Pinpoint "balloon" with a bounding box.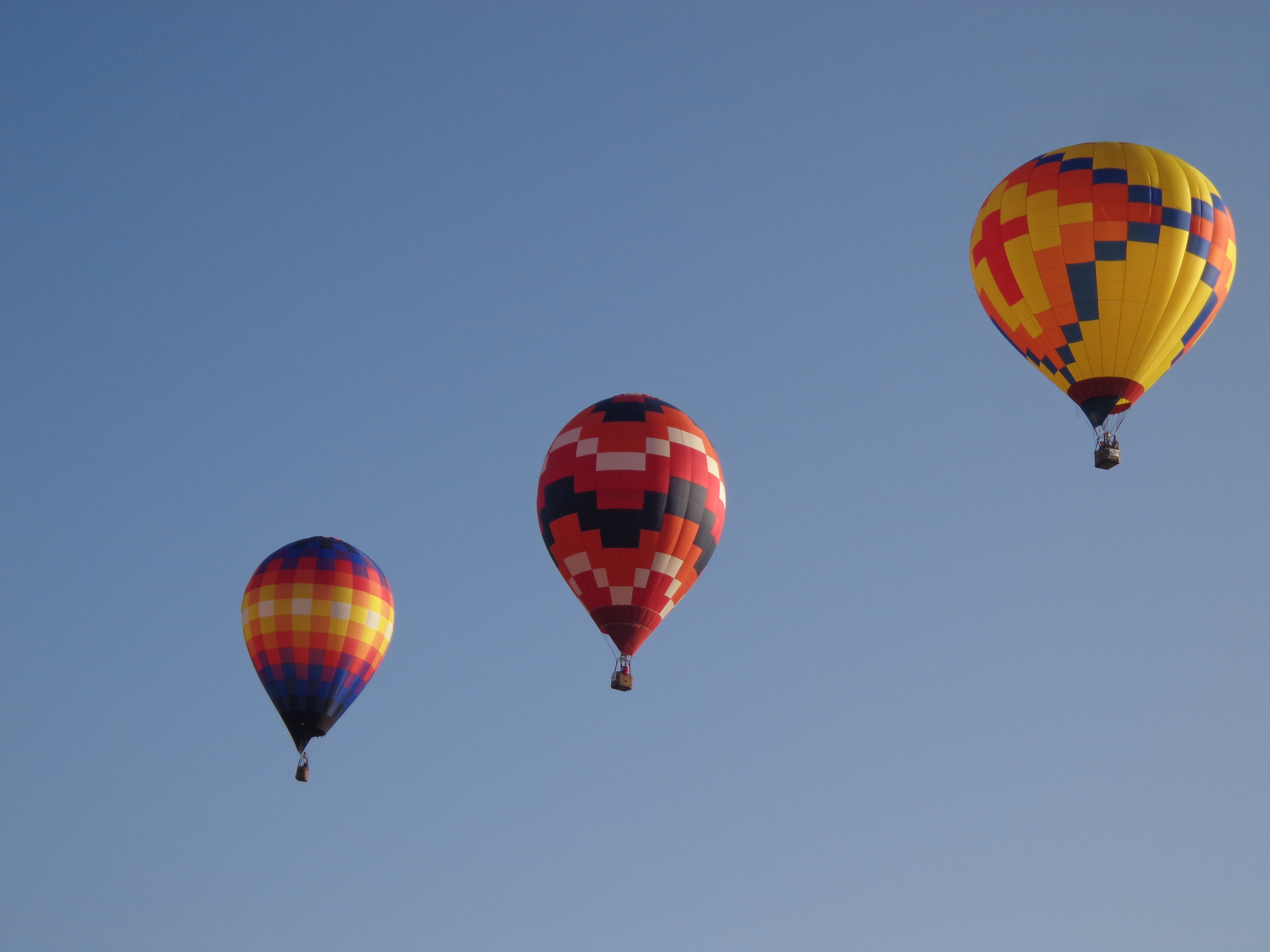
[left=265, top=39, right=340, bottom=117].
